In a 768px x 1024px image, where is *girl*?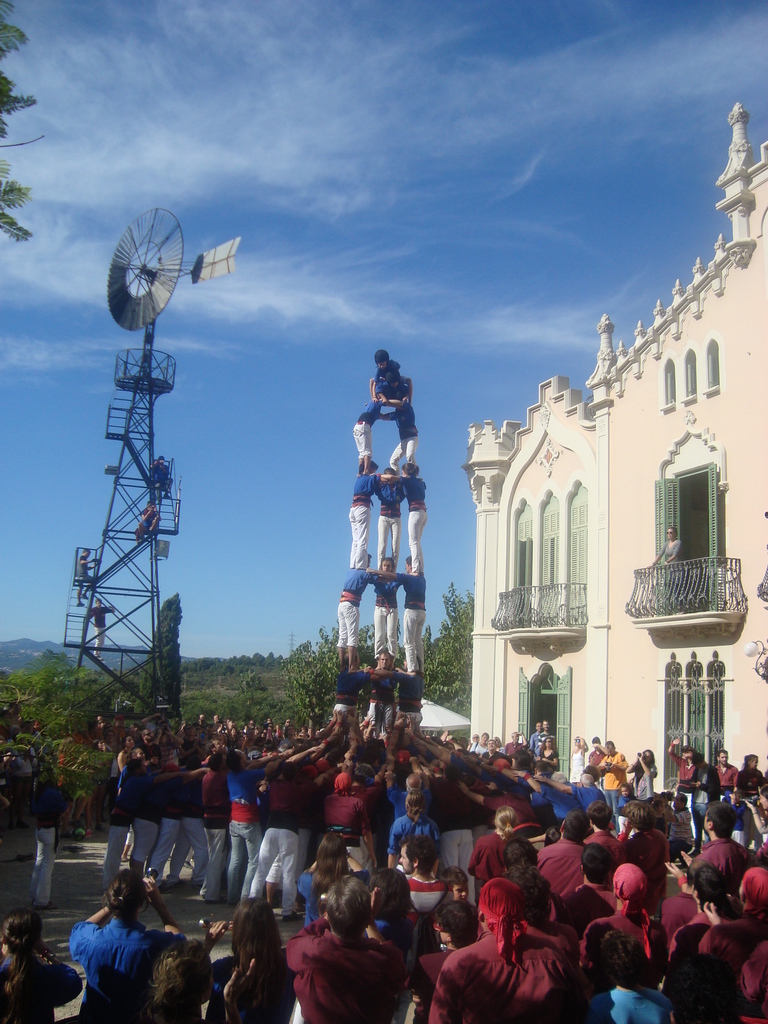
(365, 867, 418, 1023).
